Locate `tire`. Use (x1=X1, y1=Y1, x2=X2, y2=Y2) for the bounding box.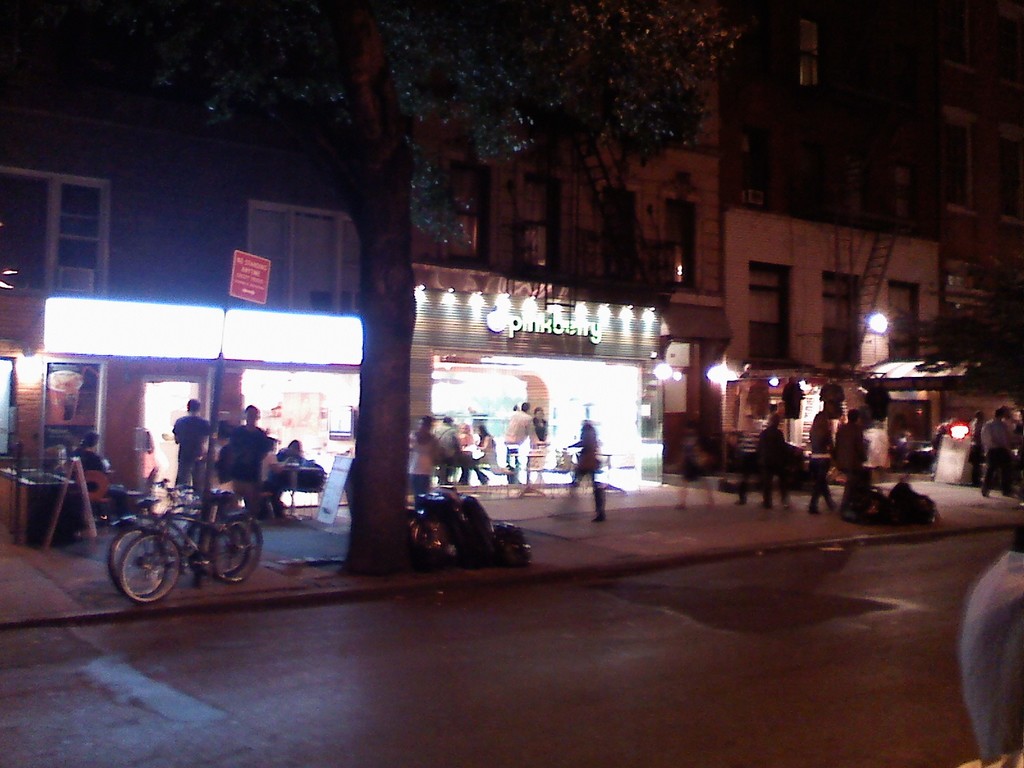
(x1=211, y1=512, x2=260, y2=585).
